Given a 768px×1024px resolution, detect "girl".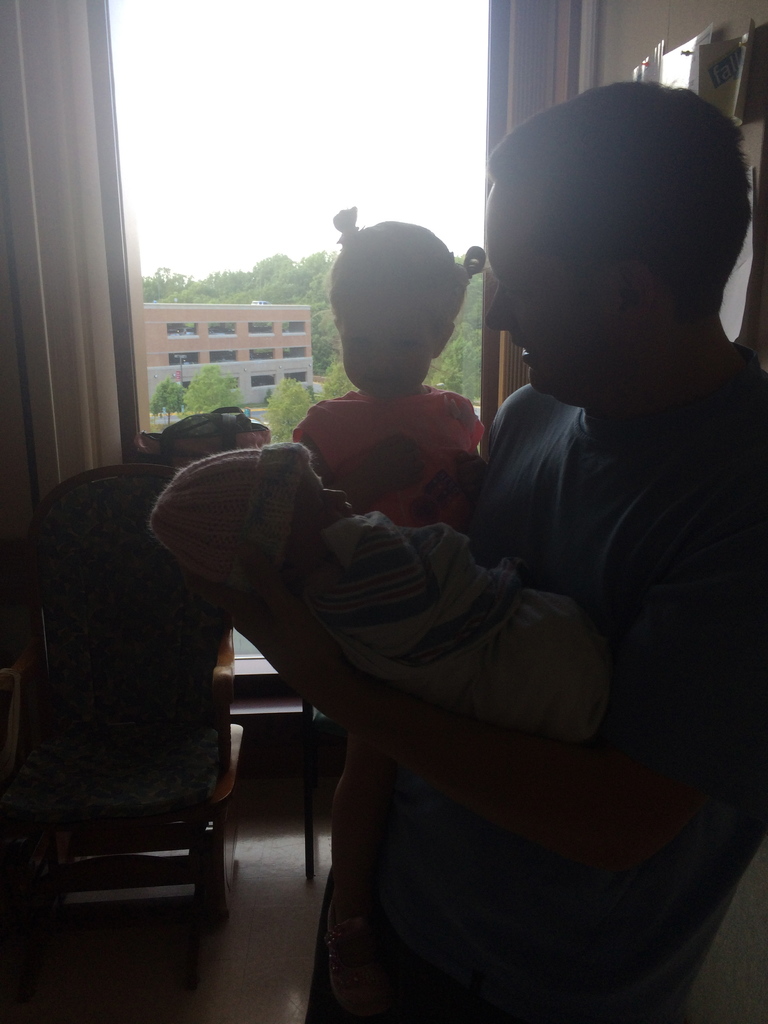
box=[292, 207, 484, 522].
